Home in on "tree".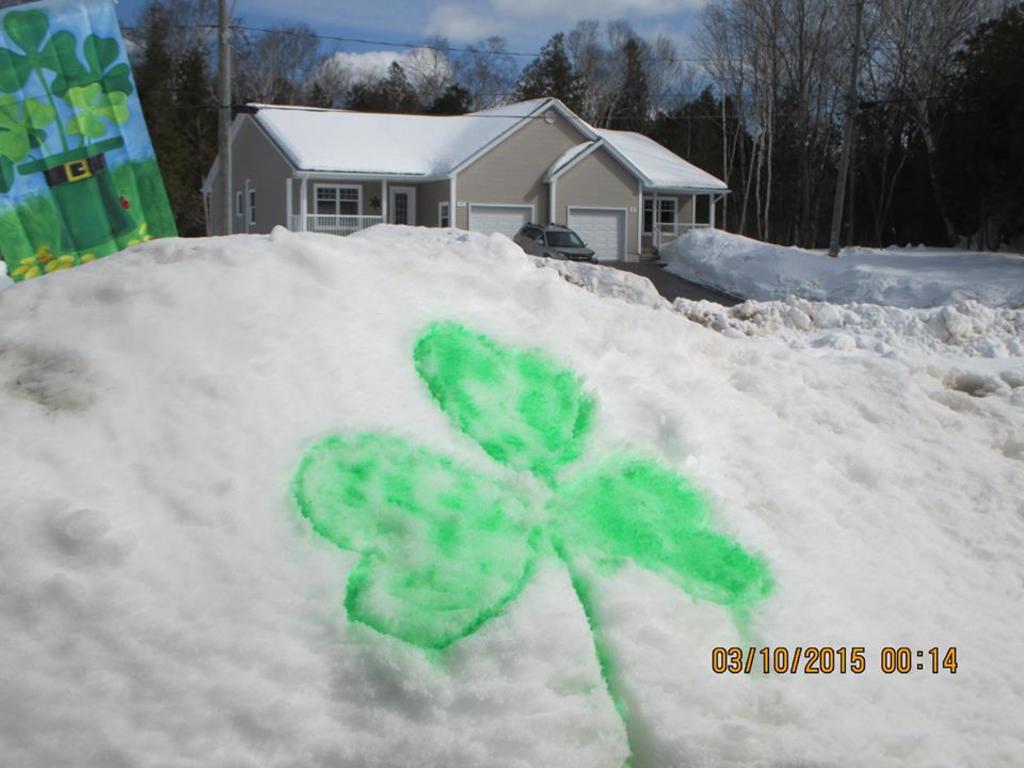
Homed in at l=508, t=11, r=668, b=137.
